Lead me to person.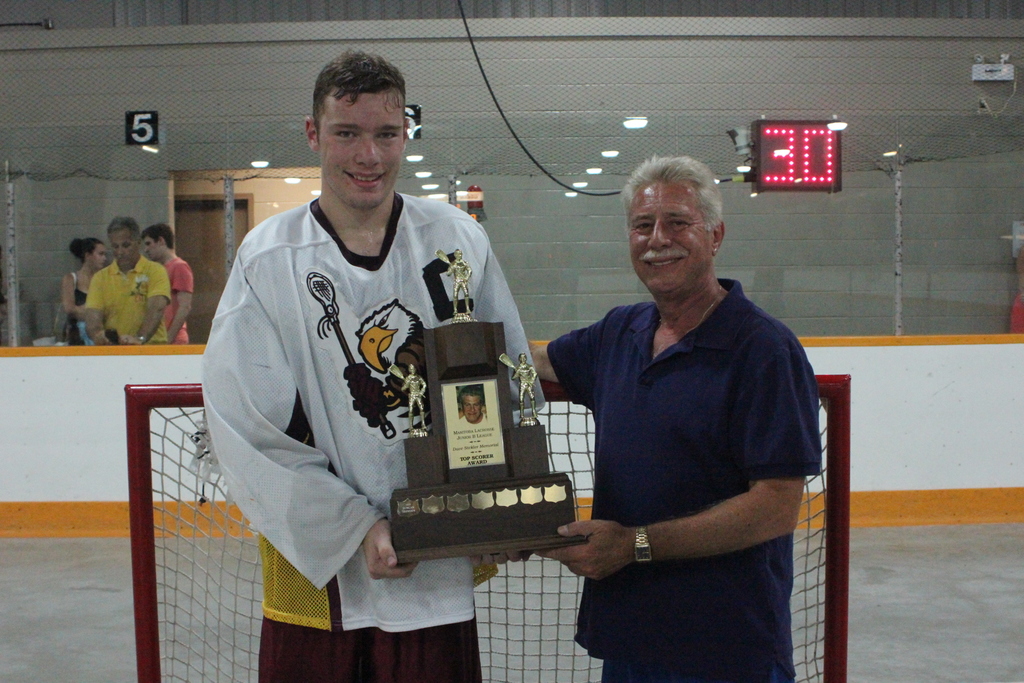
Lead to BBox(137, 220, 193, 349).
